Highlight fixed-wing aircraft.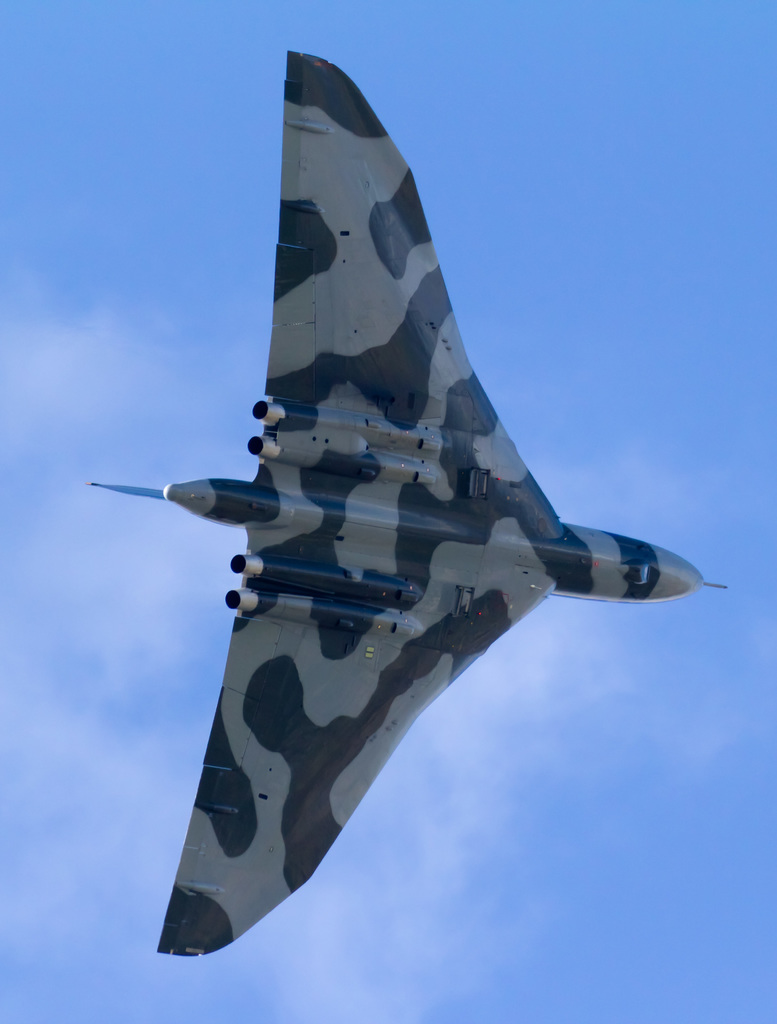
Highlighted region: 92, 47, 725, 960.
